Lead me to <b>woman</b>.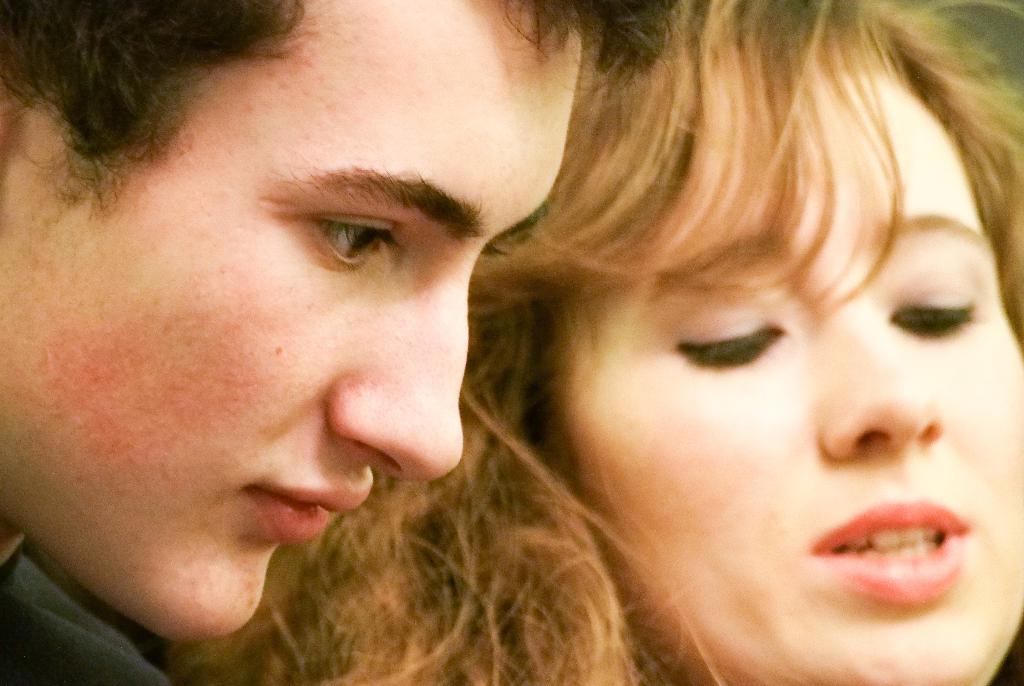
Lead to locate(83, 0, 1005, 684).
